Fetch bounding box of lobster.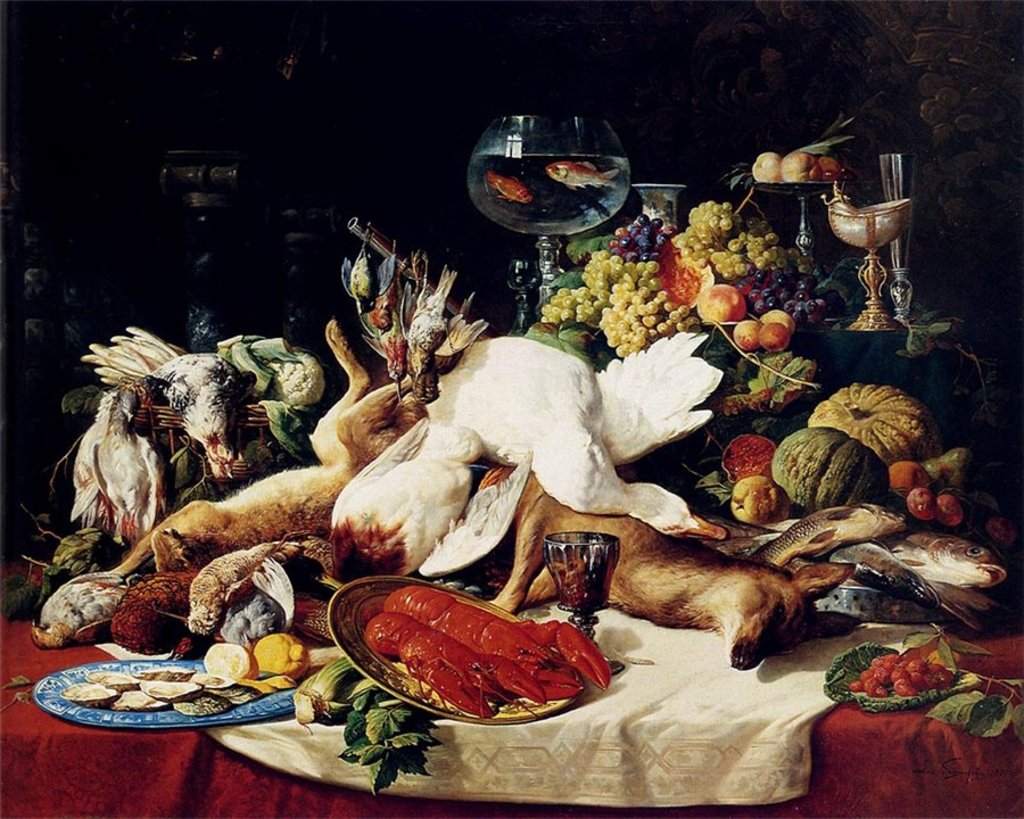
Bbox: [330, 584, 612, 738].
